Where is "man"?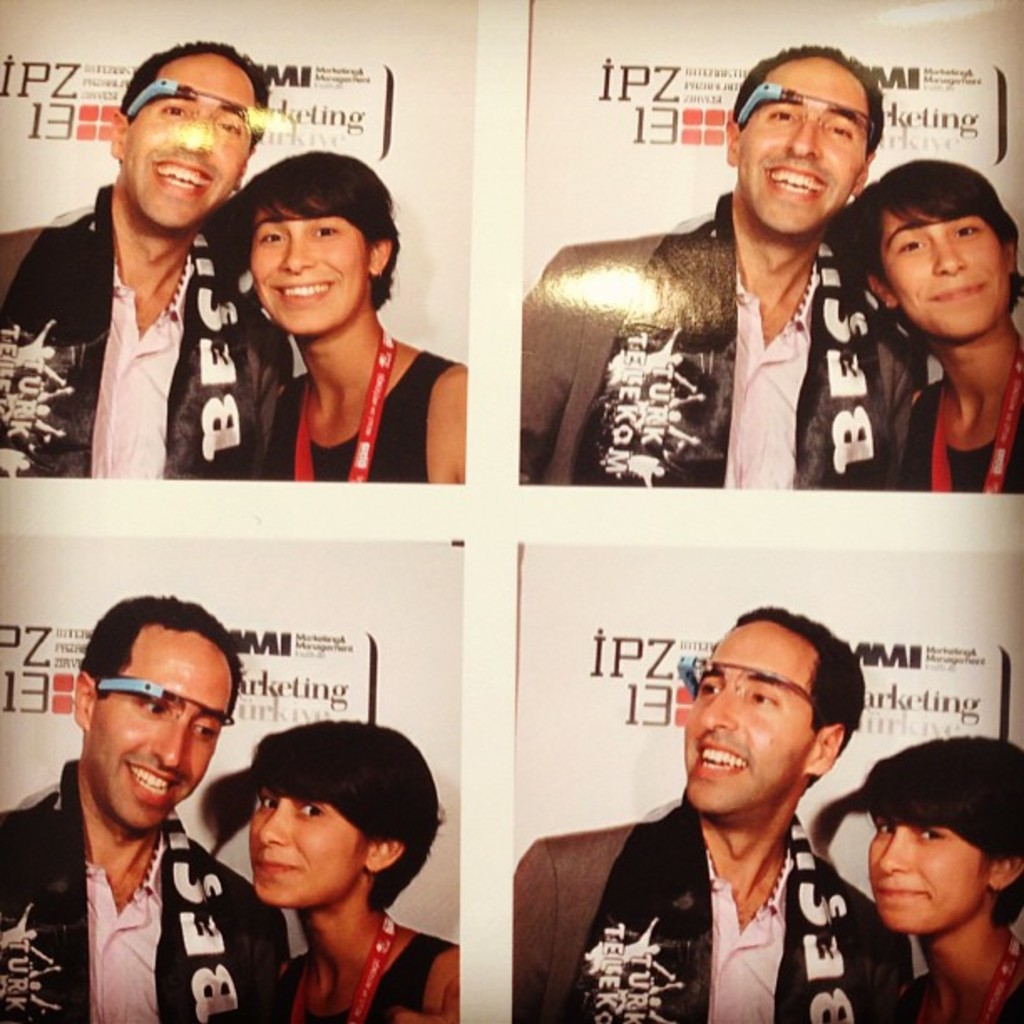
520:47:932:494.
